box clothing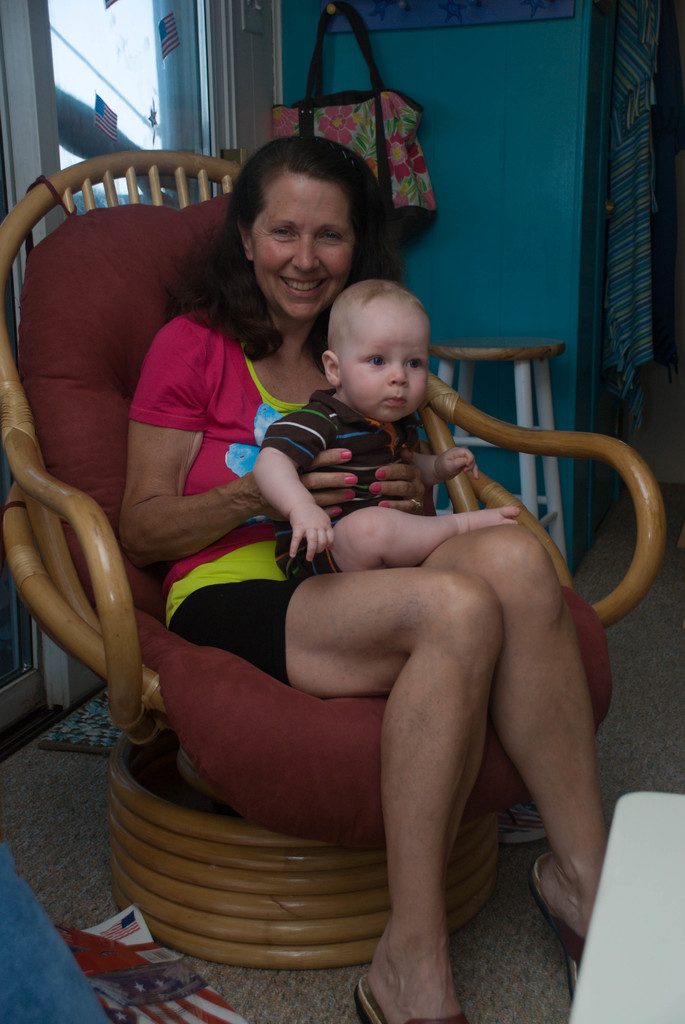
<box>260,398,413,579</box>
